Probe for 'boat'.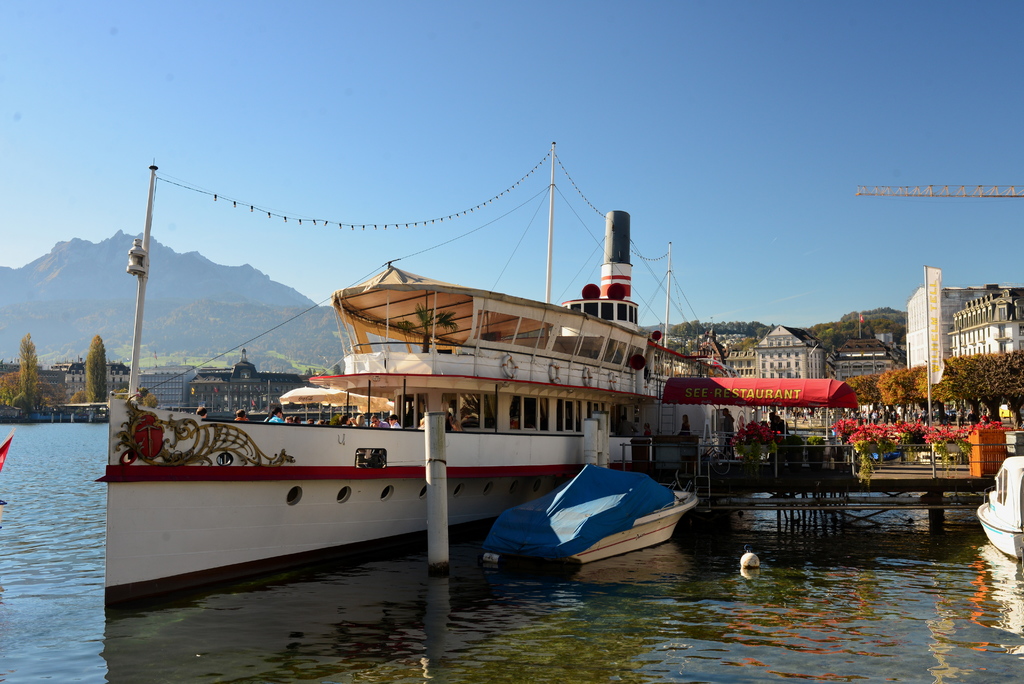
Probe result: bbox=(246, 380, 360, 425).
